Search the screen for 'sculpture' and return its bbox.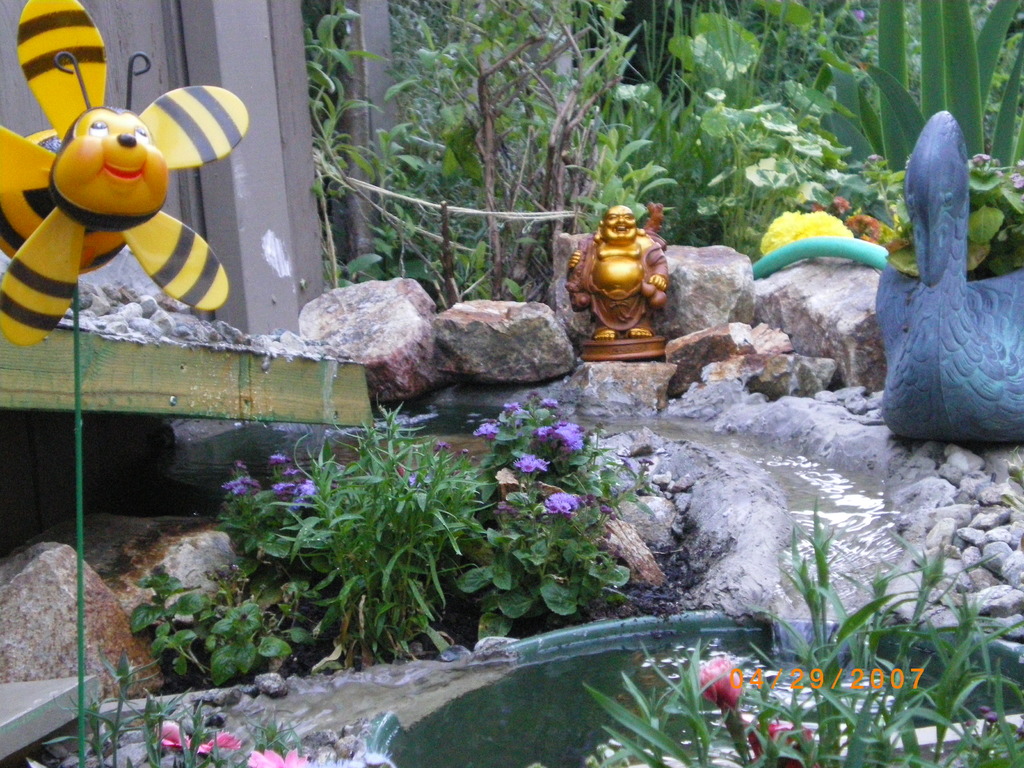
Found: bbox=[872, 110, 1023, 441].
